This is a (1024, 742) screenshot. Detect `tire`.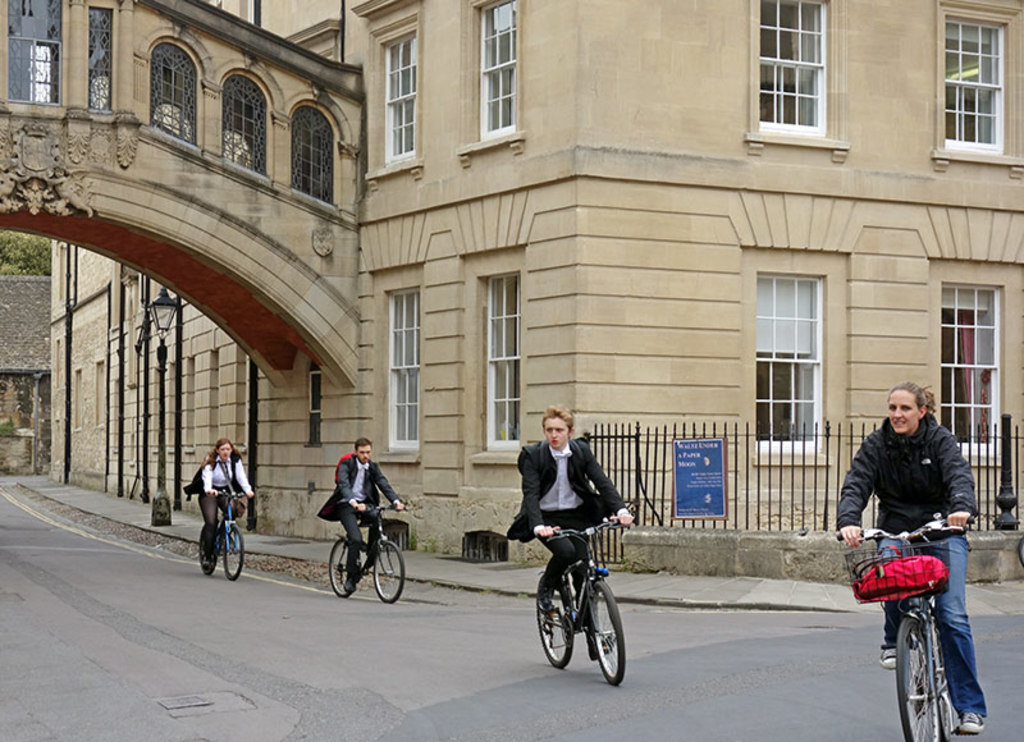
rect(589, 581, 625, 688).
